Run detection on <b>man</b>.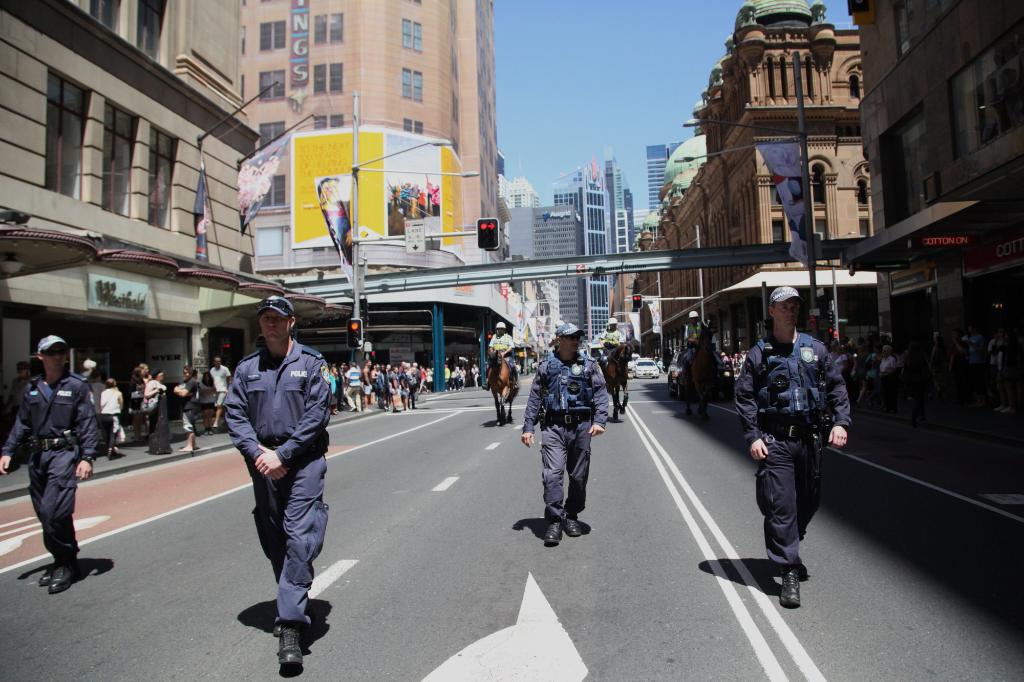
Result: [0, 335, 105, 592].
